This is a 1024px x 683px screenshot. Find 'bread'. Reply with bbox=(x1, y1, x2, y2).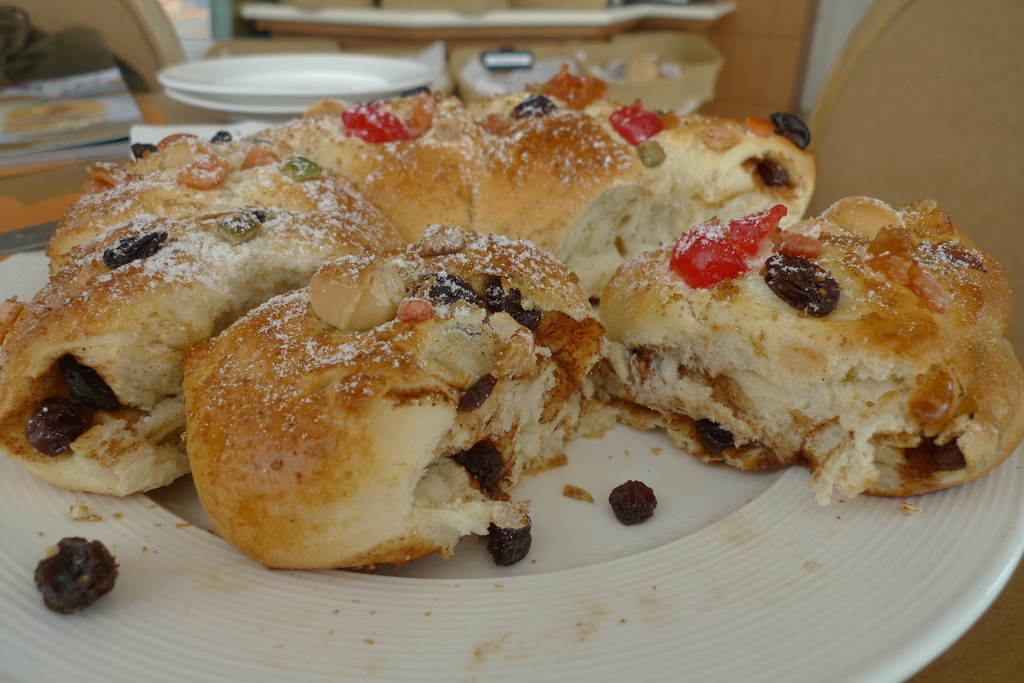
bbox=(0, 90, 816, 496).
